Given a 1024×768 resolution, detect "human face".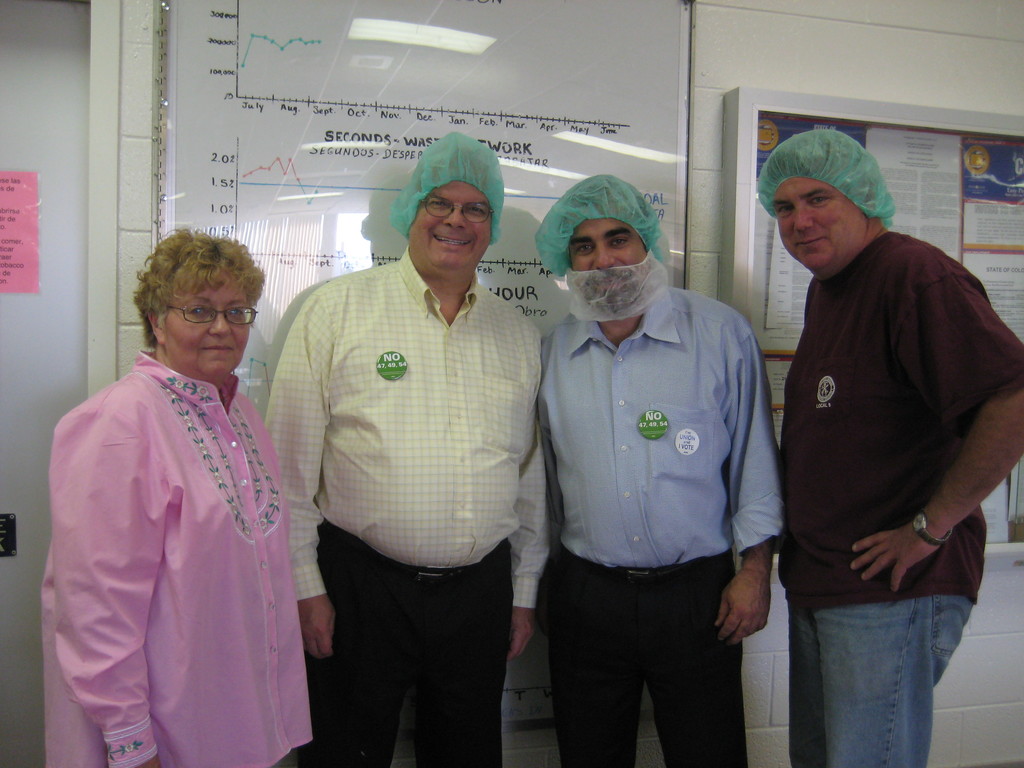
region(164, 267, 252, 382).
